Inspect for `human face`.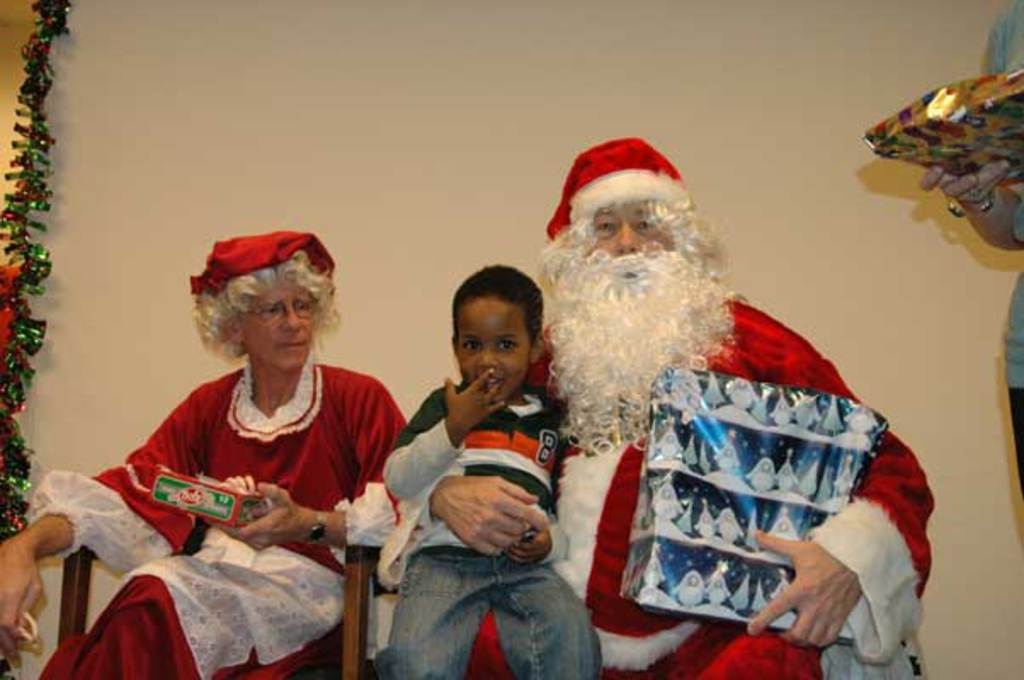
Inspection: pyautogui.locateOnScreen(585, 197, 679, 274).
